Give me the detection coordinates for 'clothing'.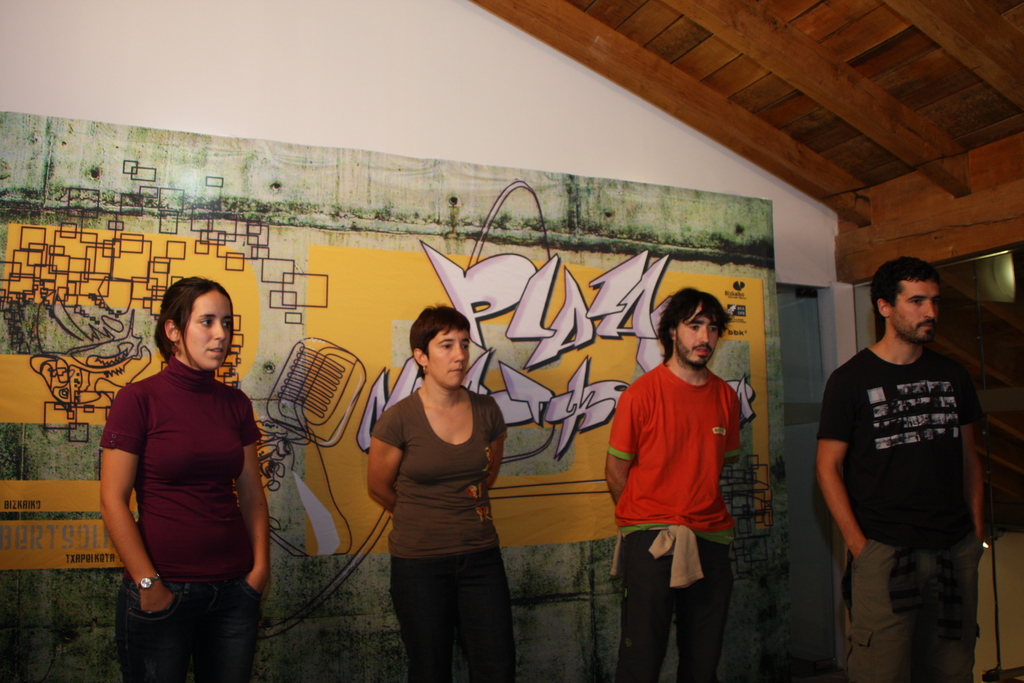
614, 363, 742, 682.
